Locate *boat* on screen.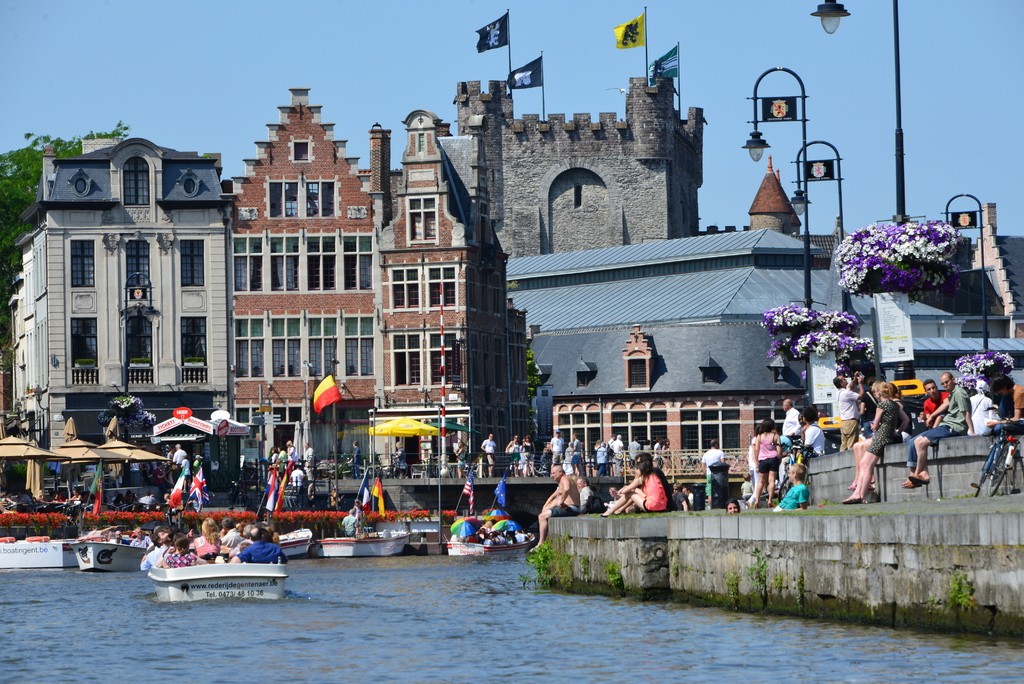
On screen at [left=278, top=528, right=312, bottom=551].
